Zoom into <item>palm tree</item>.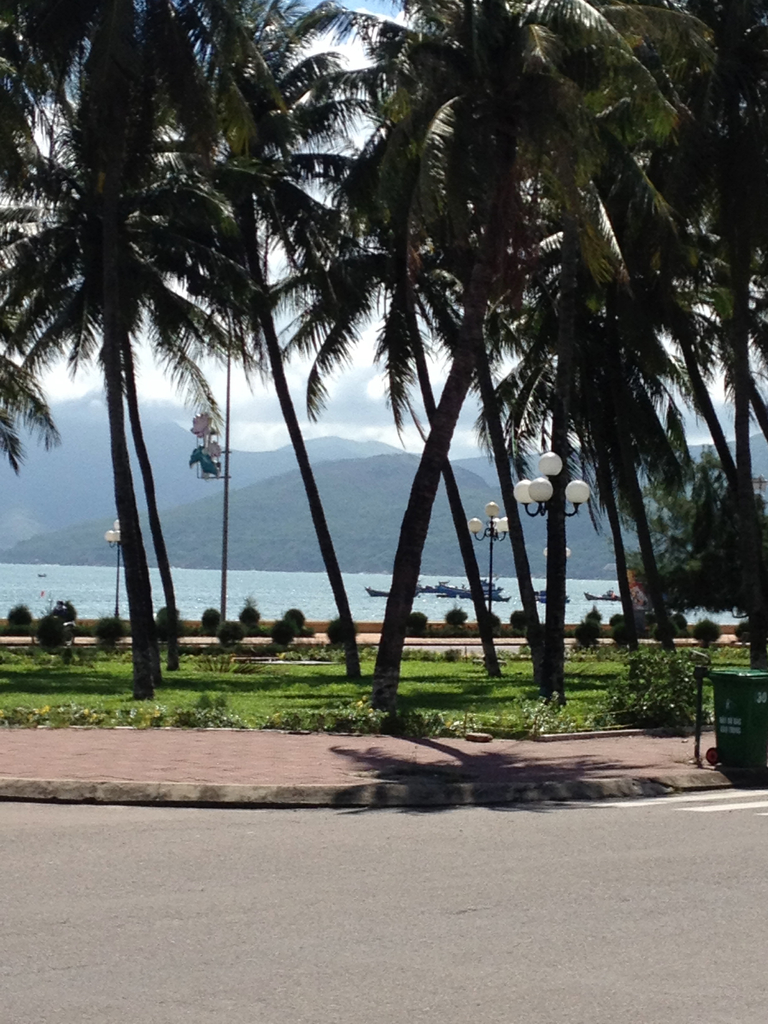
Zoom target: (x1=320, y1=0, x2=479, y2=264).
